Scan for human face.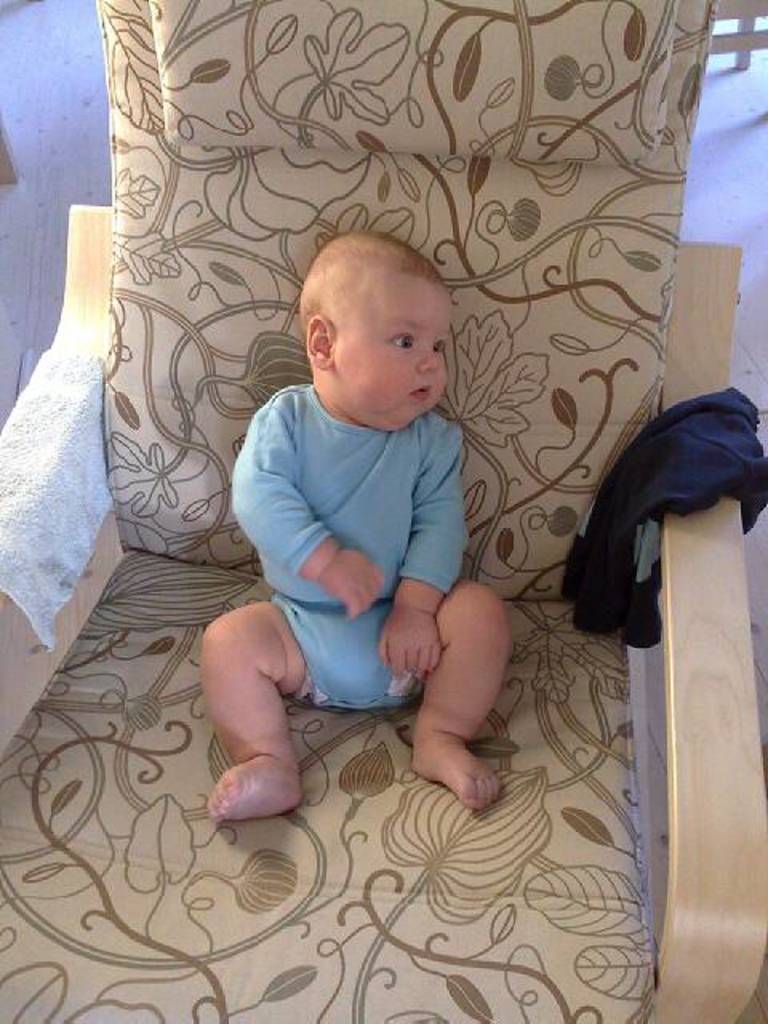
Scan result: x1=328, y1=269, x2=446, y2=429.
